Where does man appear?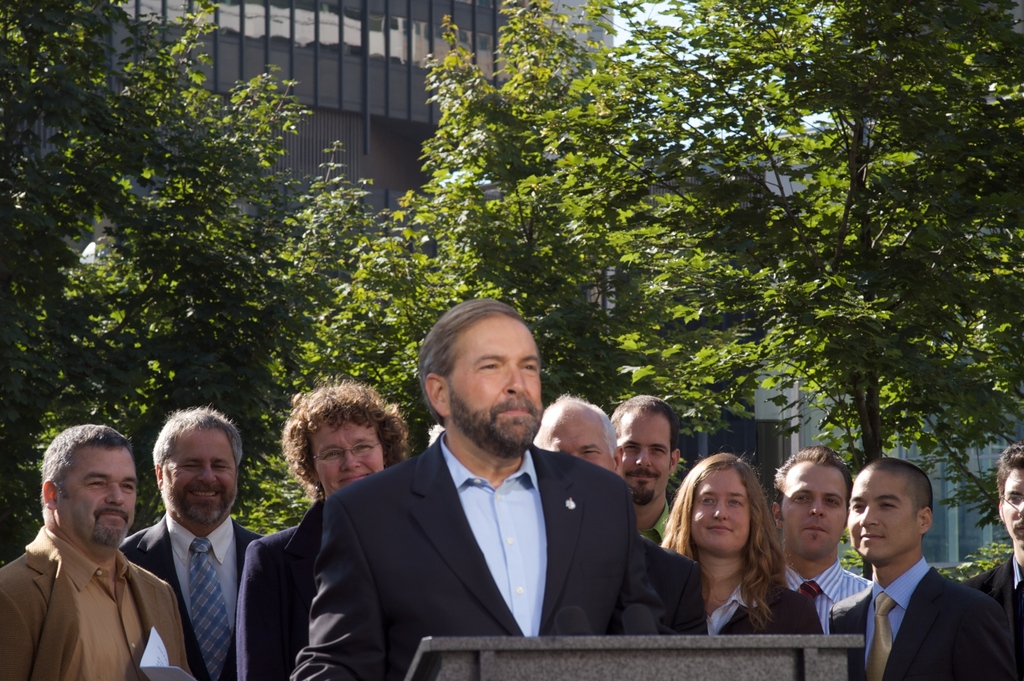
Appears at 0,427,186,680.
